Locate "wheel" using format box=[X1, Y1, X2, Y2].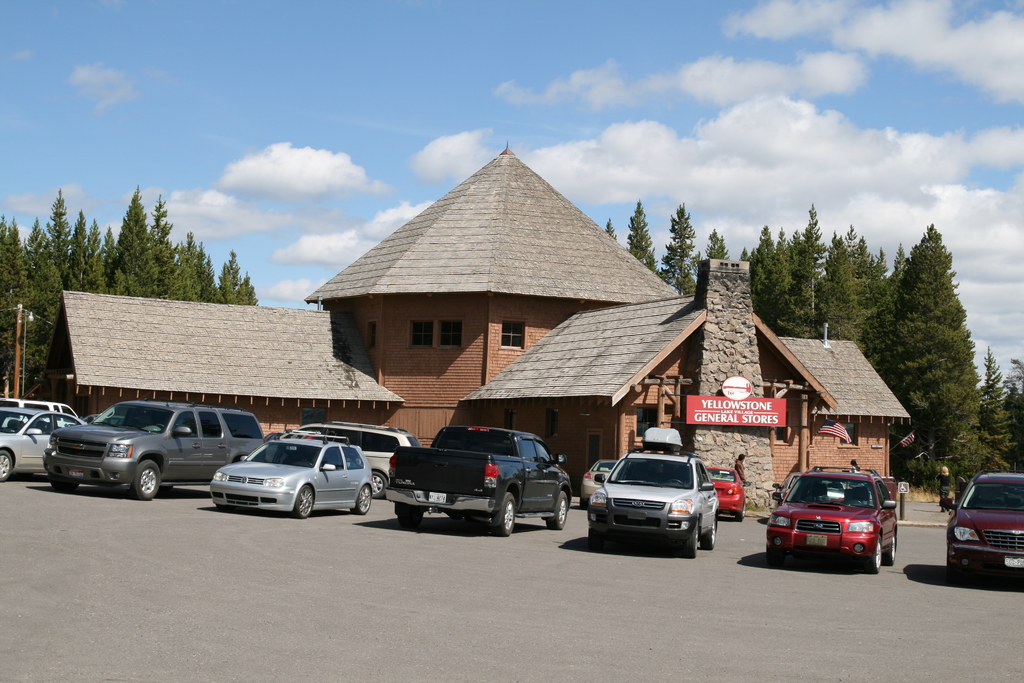
box=[675, 522, 701, 561].
